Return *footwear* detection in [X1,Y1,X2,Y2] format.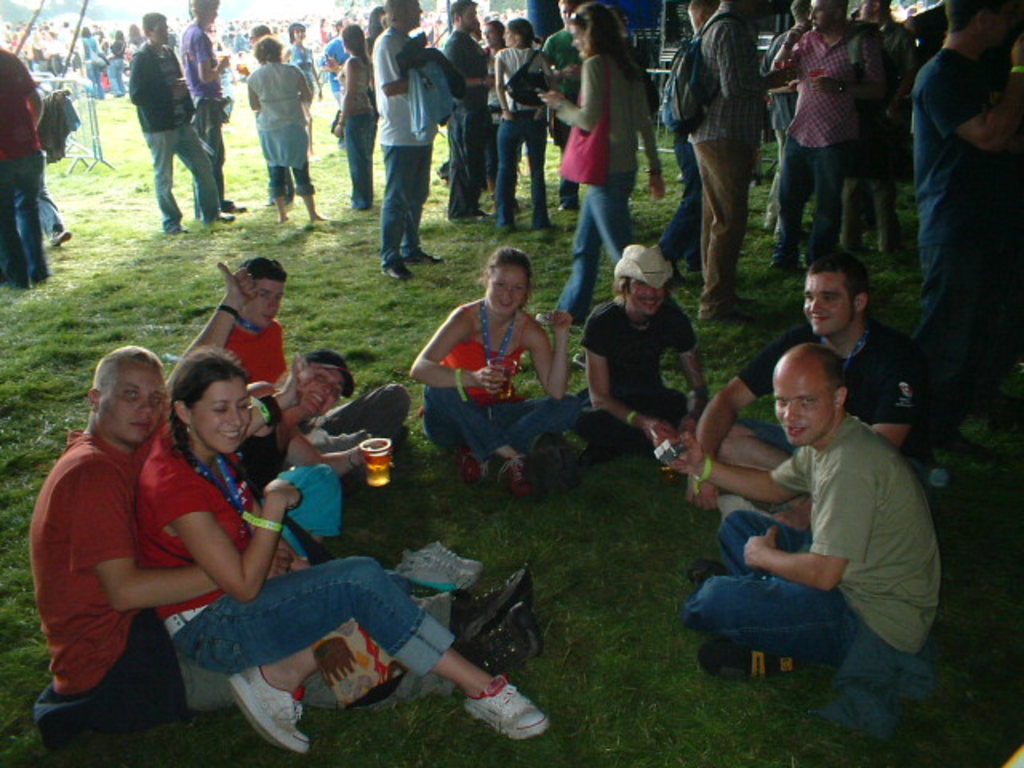
[776,248,798,270].
